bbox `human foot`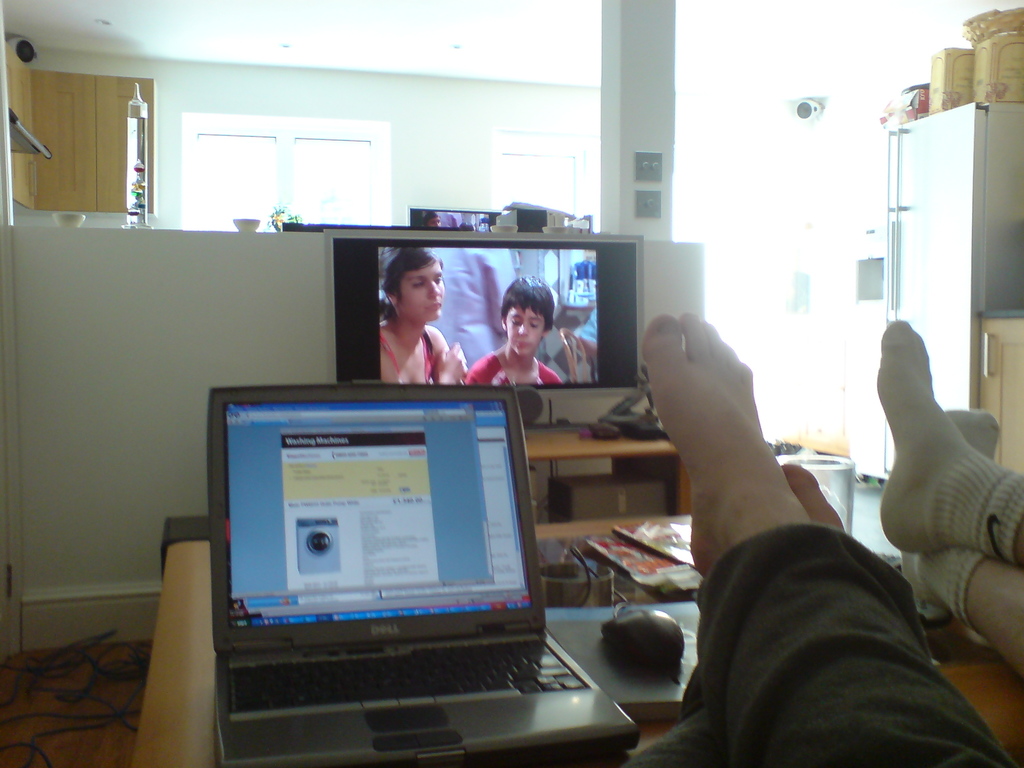
l=908, t=406, r=1002, b=618
